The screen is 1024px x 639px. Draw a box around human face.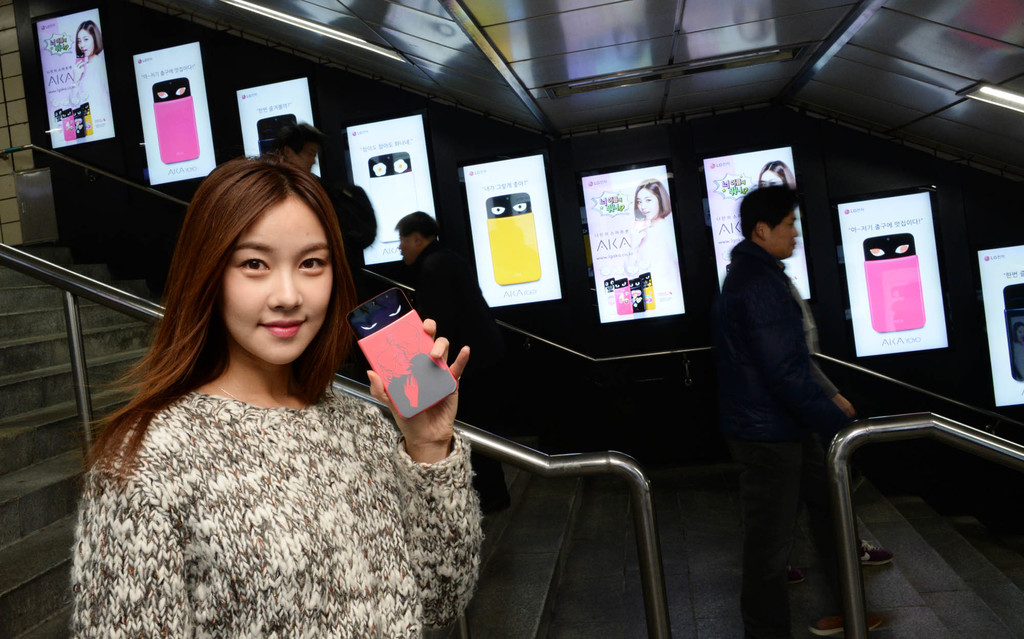
x1=639, y1=188, x2=659, y2=219.
